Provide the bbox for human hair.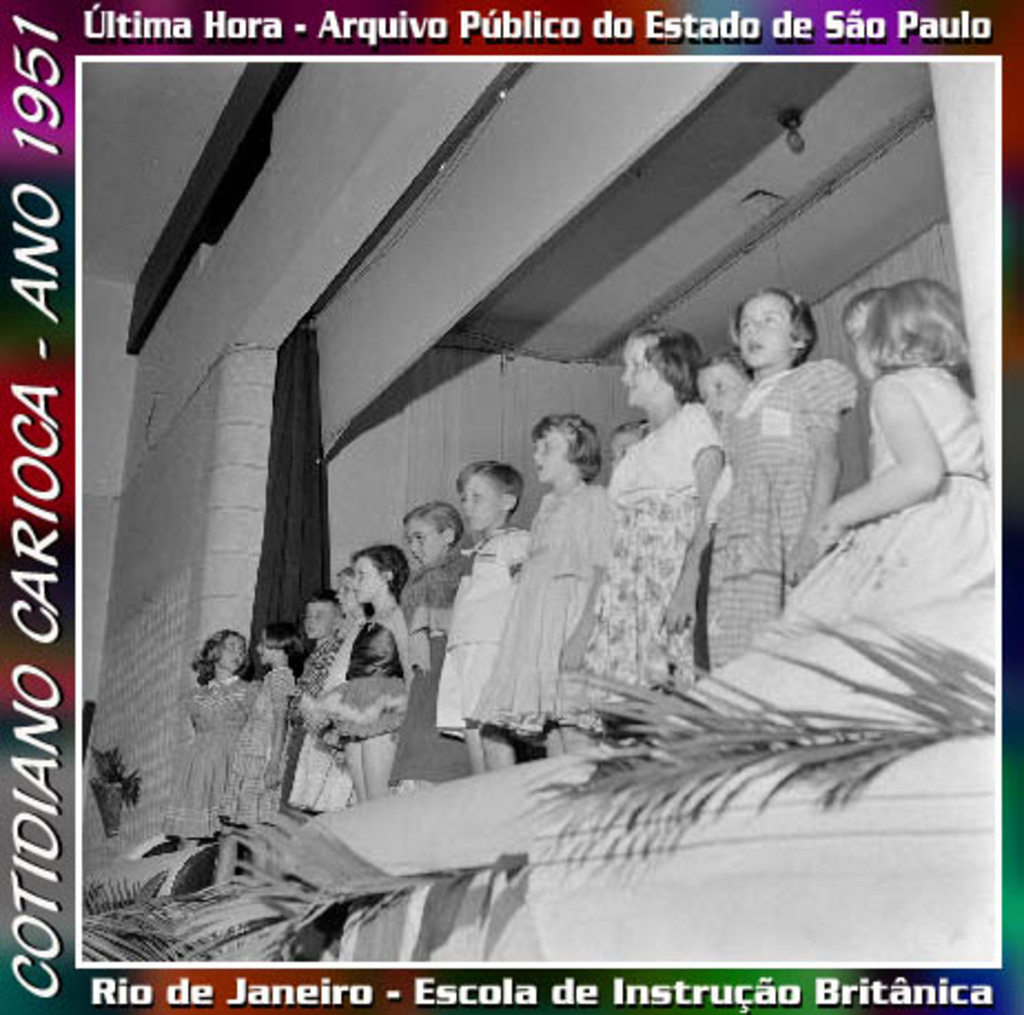
left=306, top=587, right=330, bottom=603.
